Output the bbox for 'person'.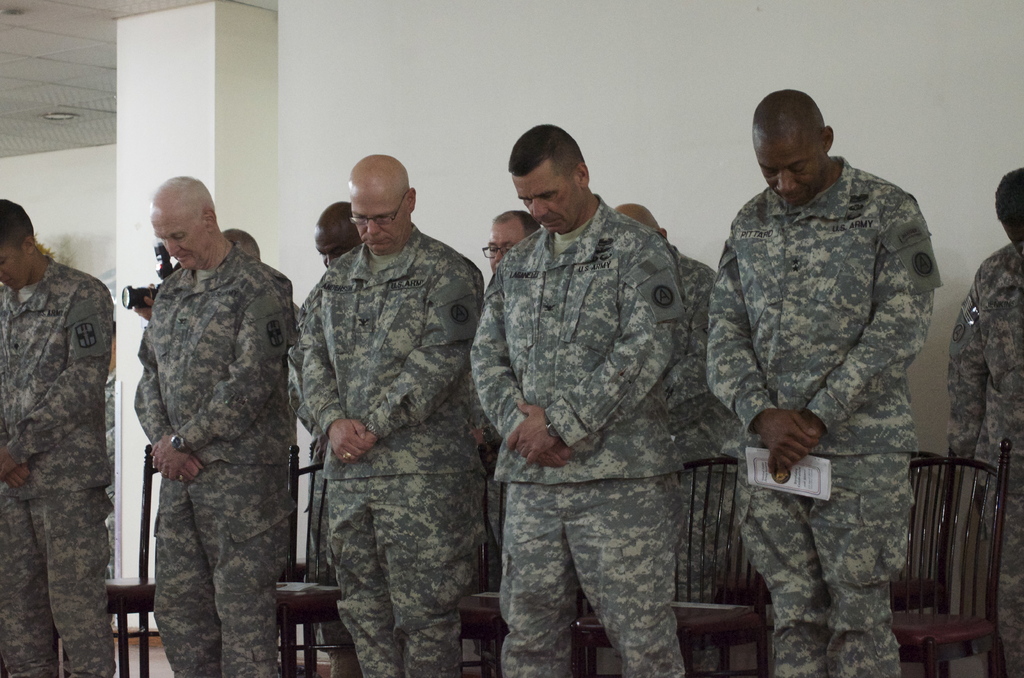
l=225, t=223, r=261, b=265.
